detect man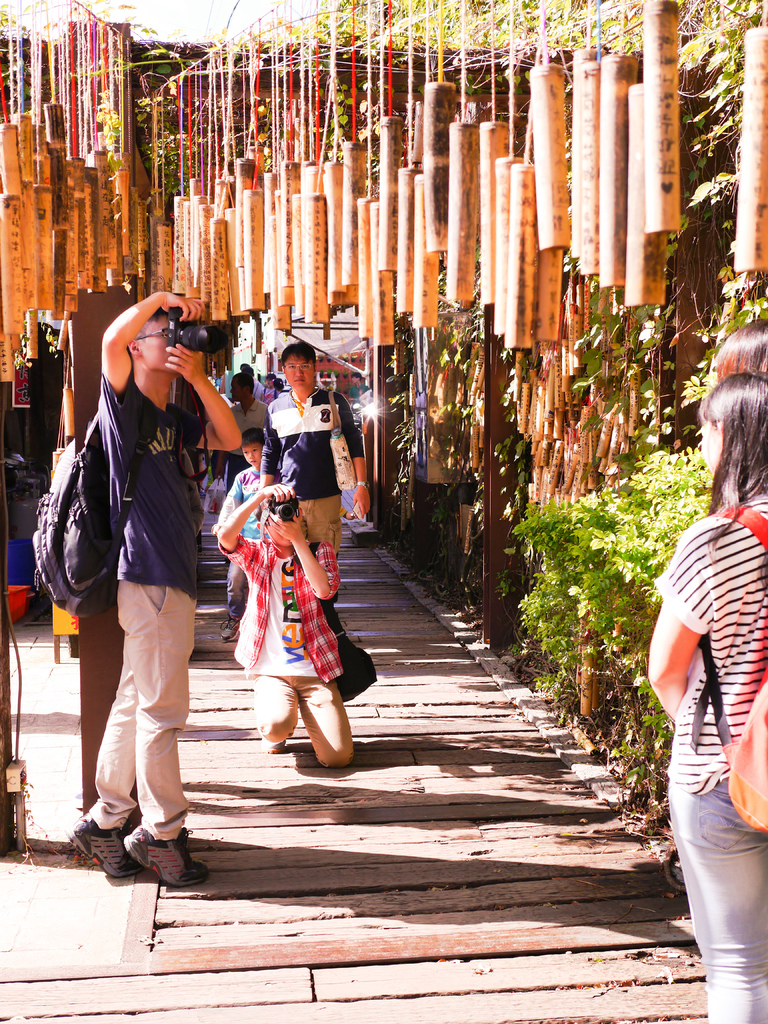
<box>221,363,269,500</box>
